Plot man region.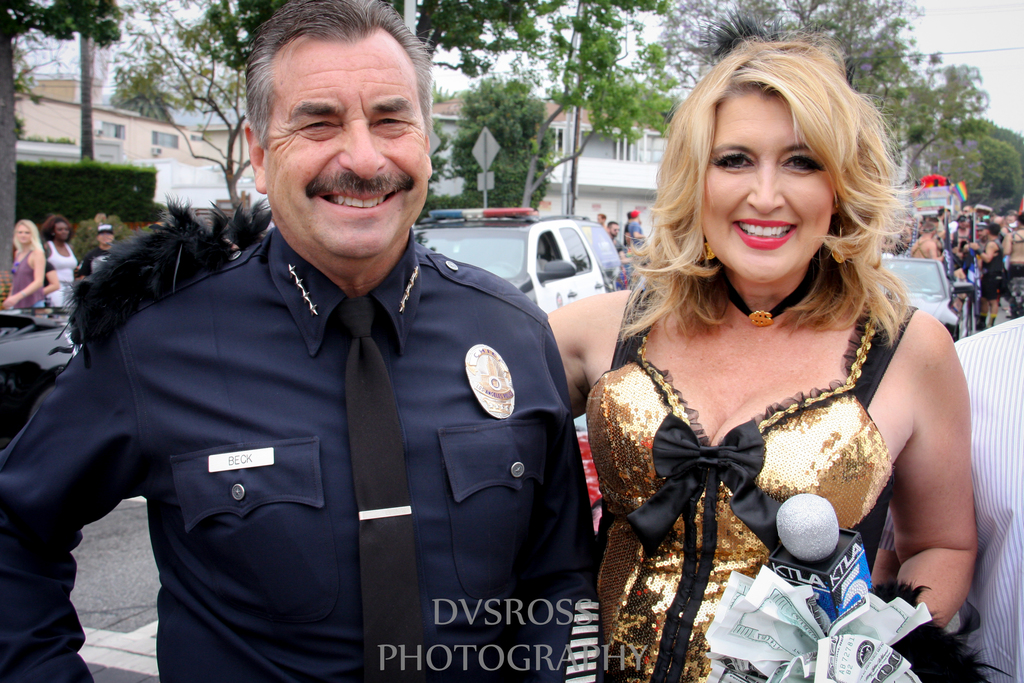
Plotted at [910,219,941,262].
